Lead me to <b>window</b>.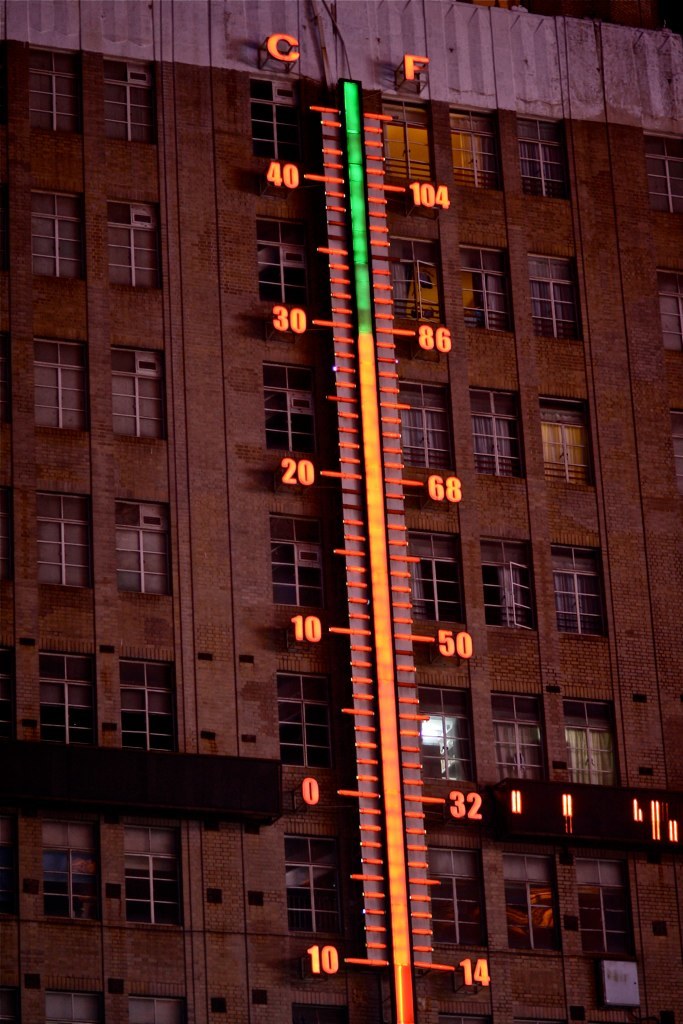
Lead to [x1=475, y1=384, x2=521, y2=480].
